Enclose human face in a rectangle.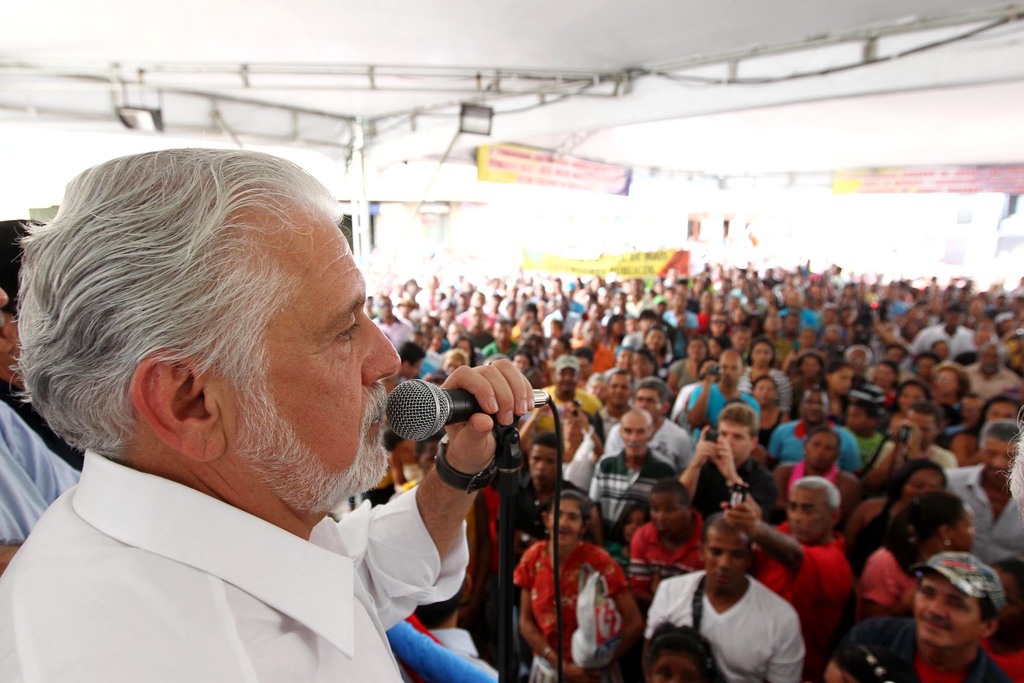
left=720, top=351, right=741, bottom=384.
